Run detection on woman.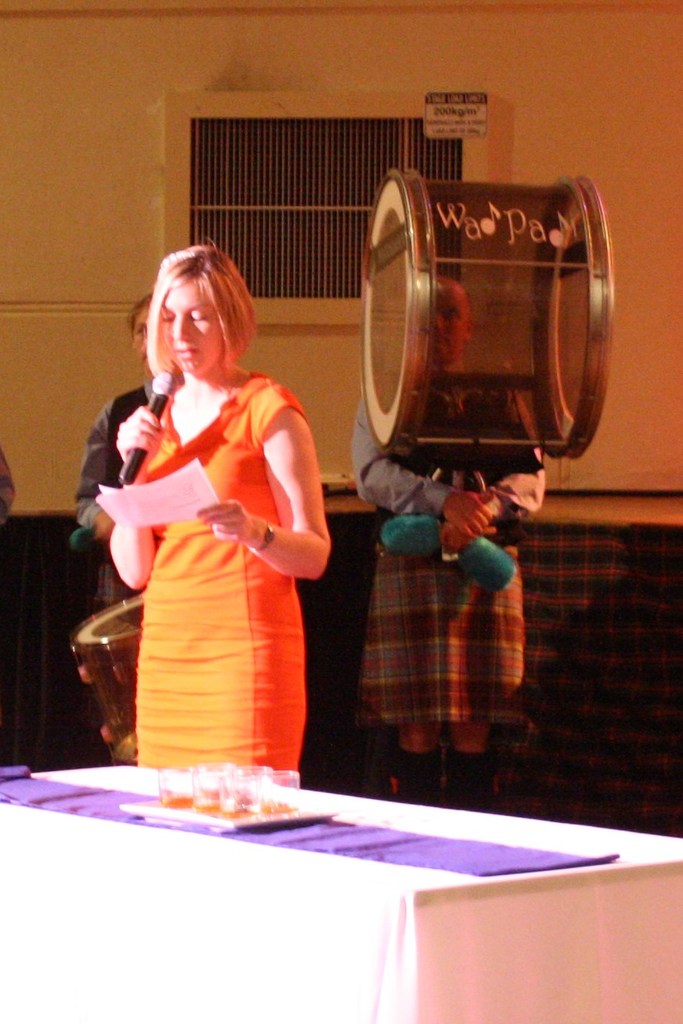
Result: (71, 295, 160, 615).
